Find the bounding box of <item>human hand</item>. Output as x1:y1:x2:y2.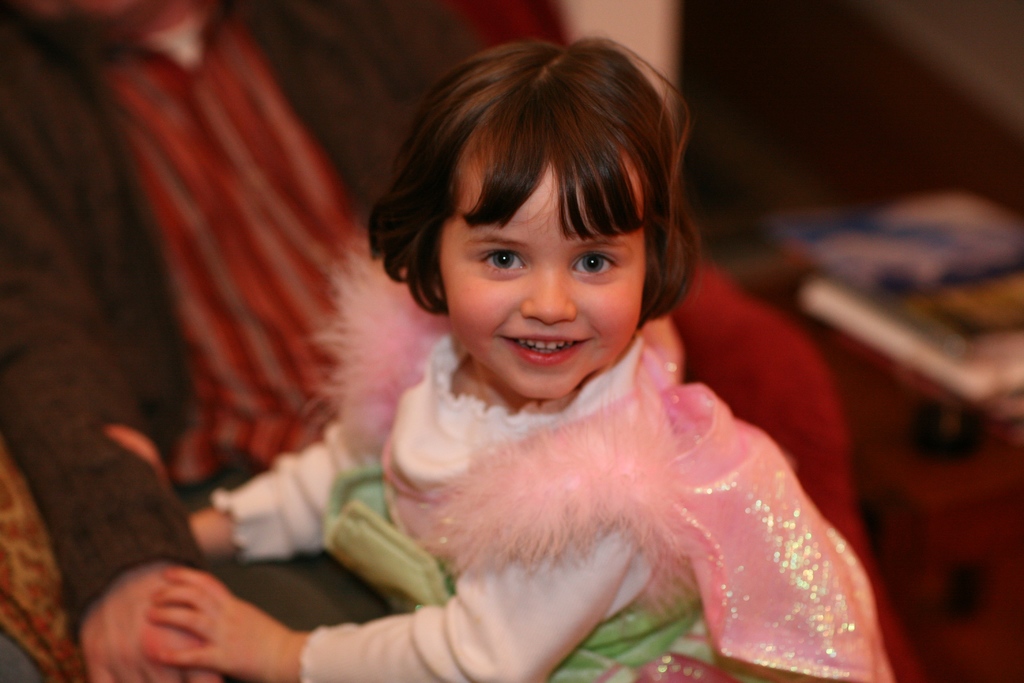
73:562:225:682.
